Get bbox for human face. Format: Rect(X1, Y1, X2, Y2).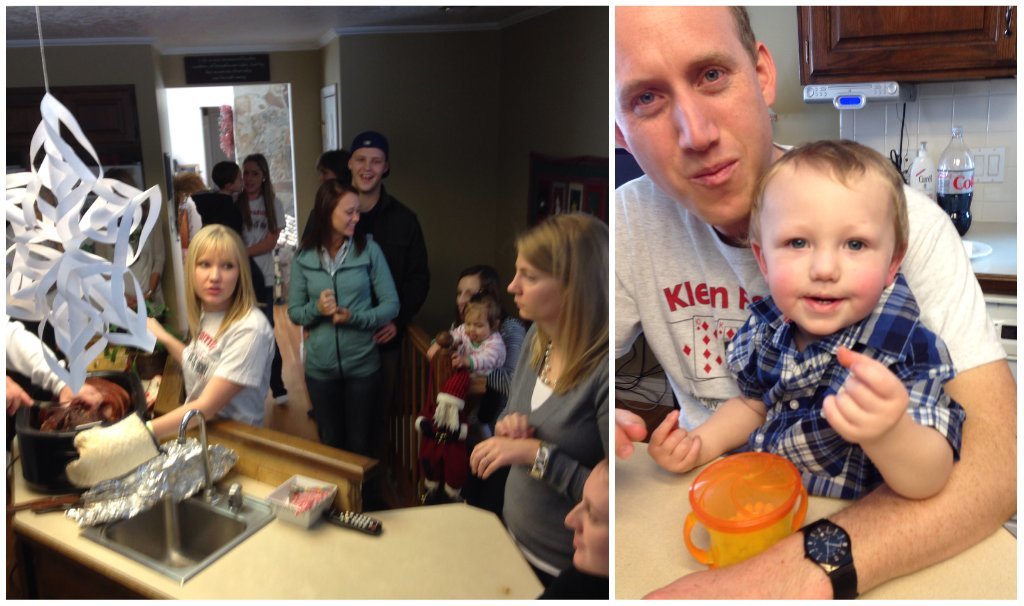
Rect(457, 312, 496, 344).
